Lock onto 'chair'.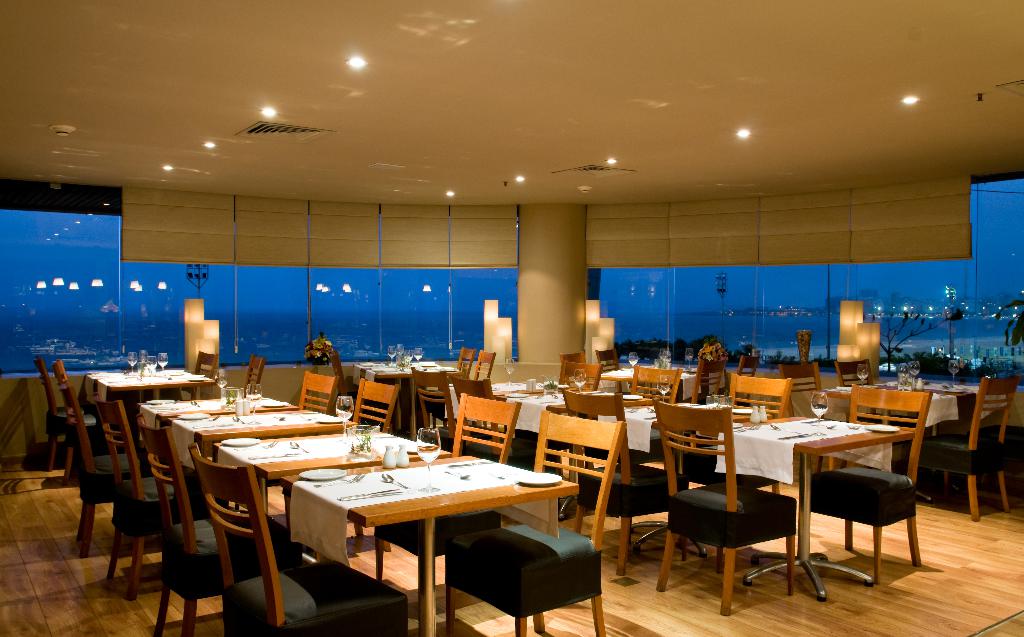
Locked: (x1=150, y1=347, x2=216, y2=431).
